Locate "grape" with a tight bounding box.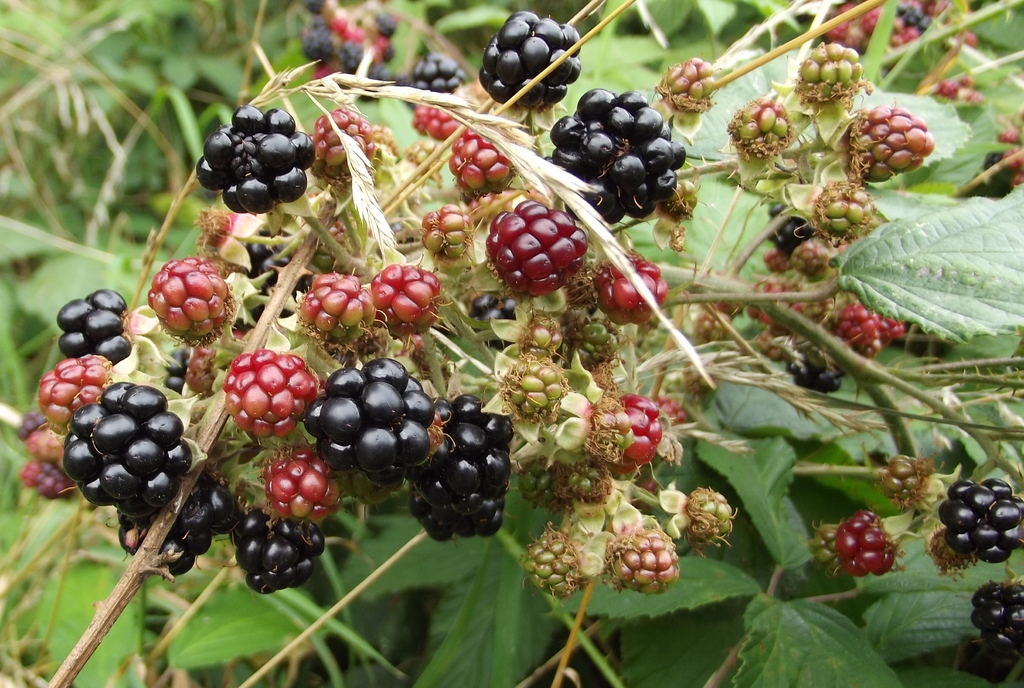
[797, 38, 855, 97].
